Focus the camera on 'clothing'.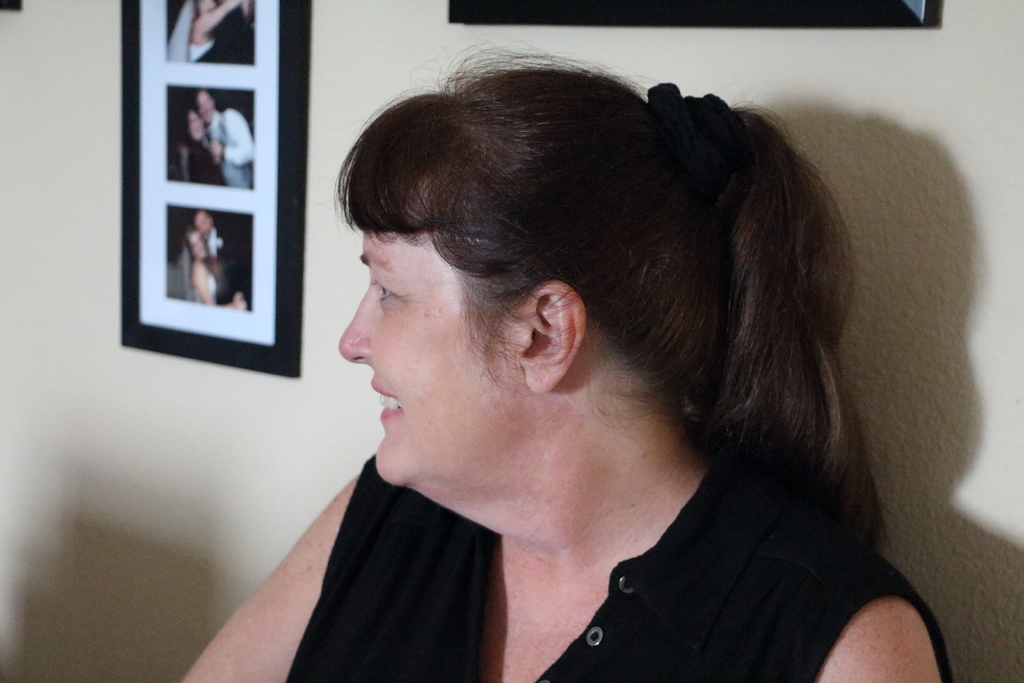
Focus region: {"x1": 185, "y1": 37, "x2": 215, "y2": 62}.
